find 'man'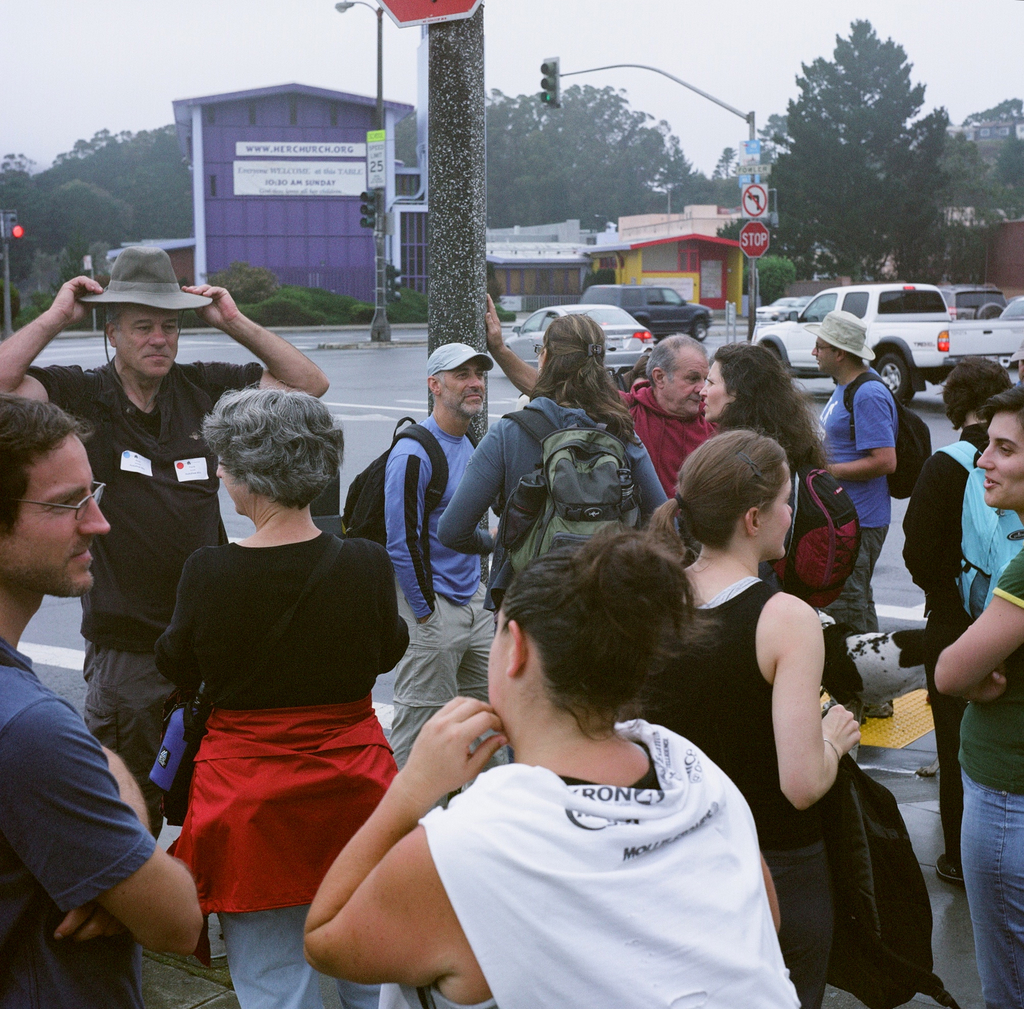
x1=933, y1=387, x2=1023, y2=1008
